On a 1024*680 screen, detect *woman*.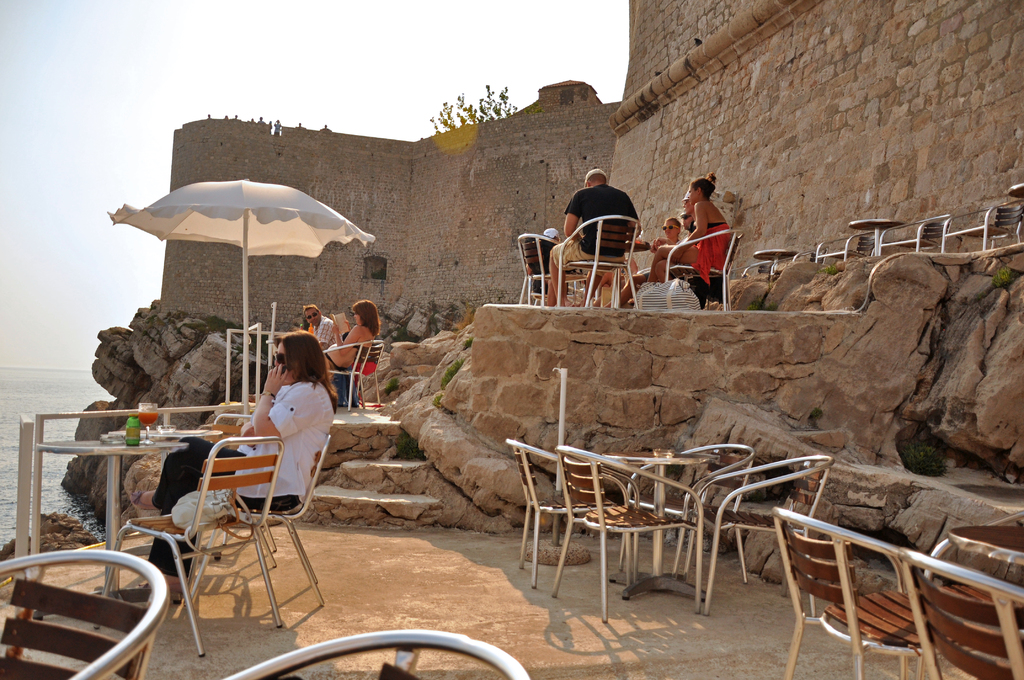
[618, 219, 683, 307].
